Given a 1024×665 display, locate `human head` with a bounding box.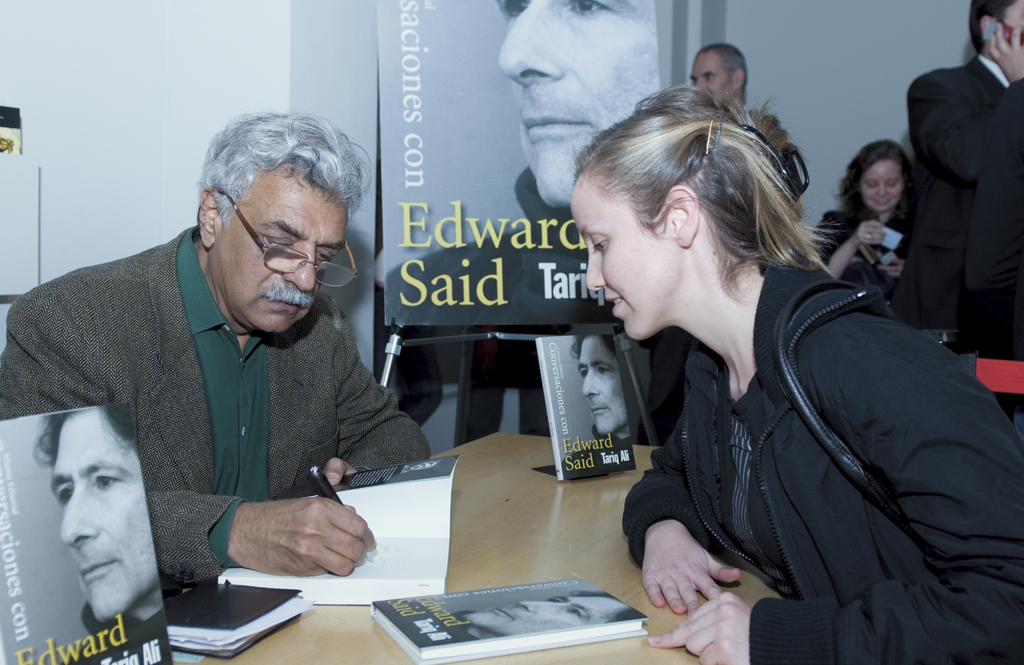
Located: box(850, 143, 902, 217).
